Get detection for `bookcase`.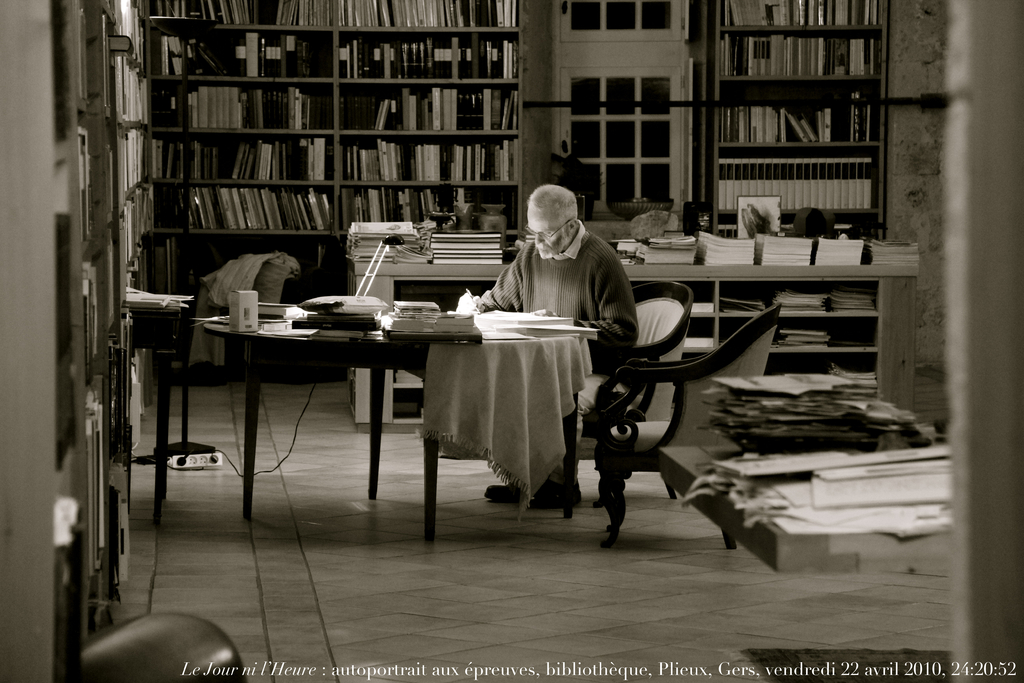
Detection: [0, 0, 150, 682].
